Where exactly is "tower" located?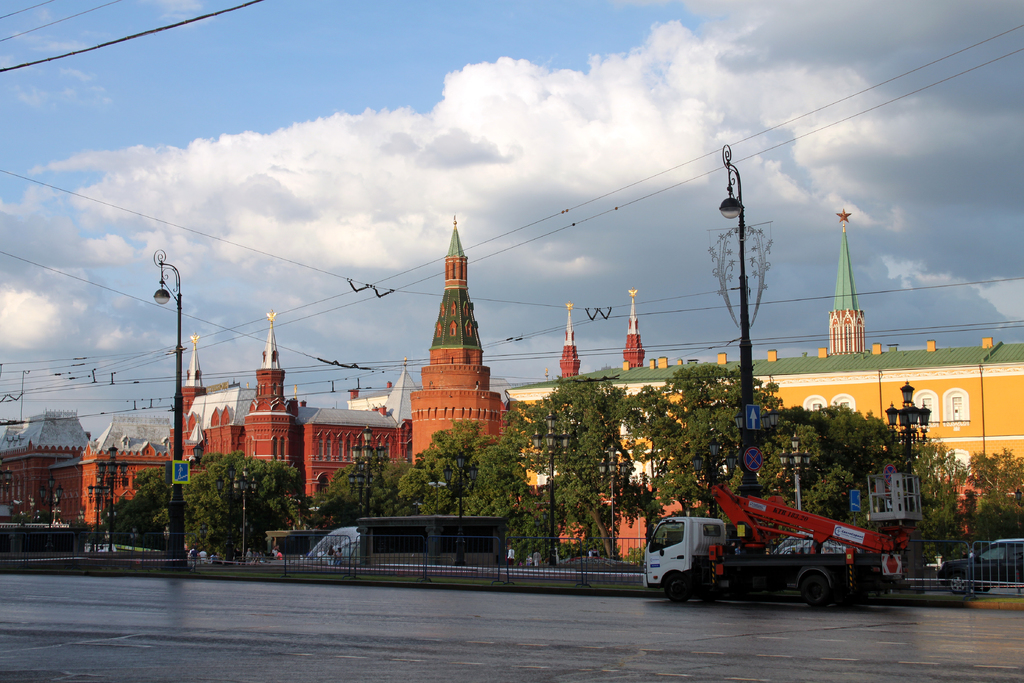
Its bounding box is {"x1": 248, "y1": 311, "x2": 290, "y2": 414}.
